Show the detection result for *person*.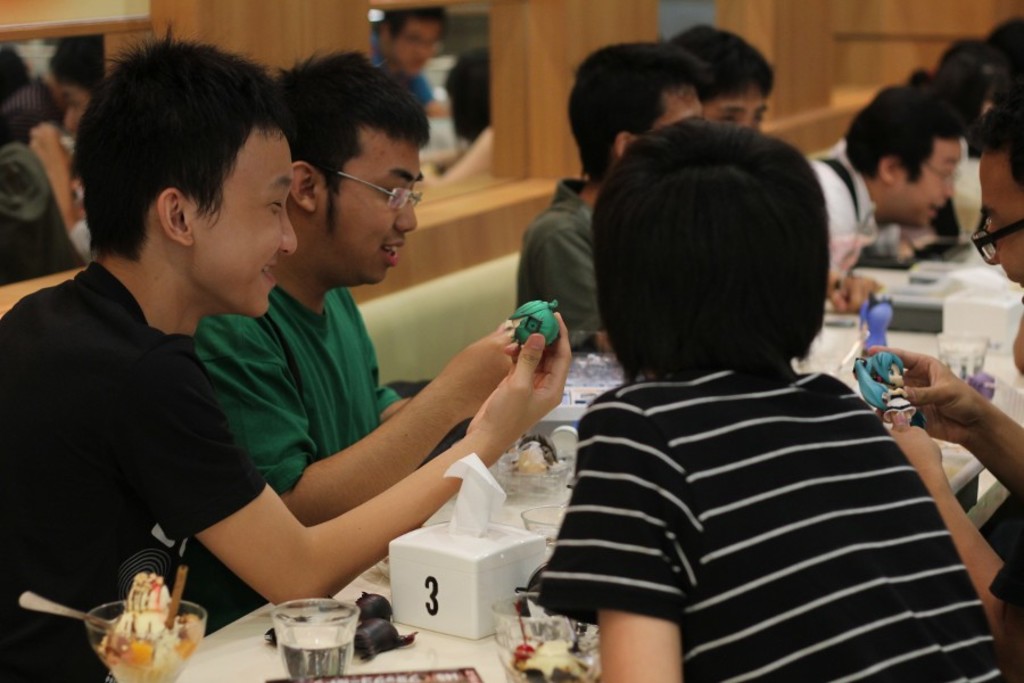
box=[669, 26, 882, 316].
